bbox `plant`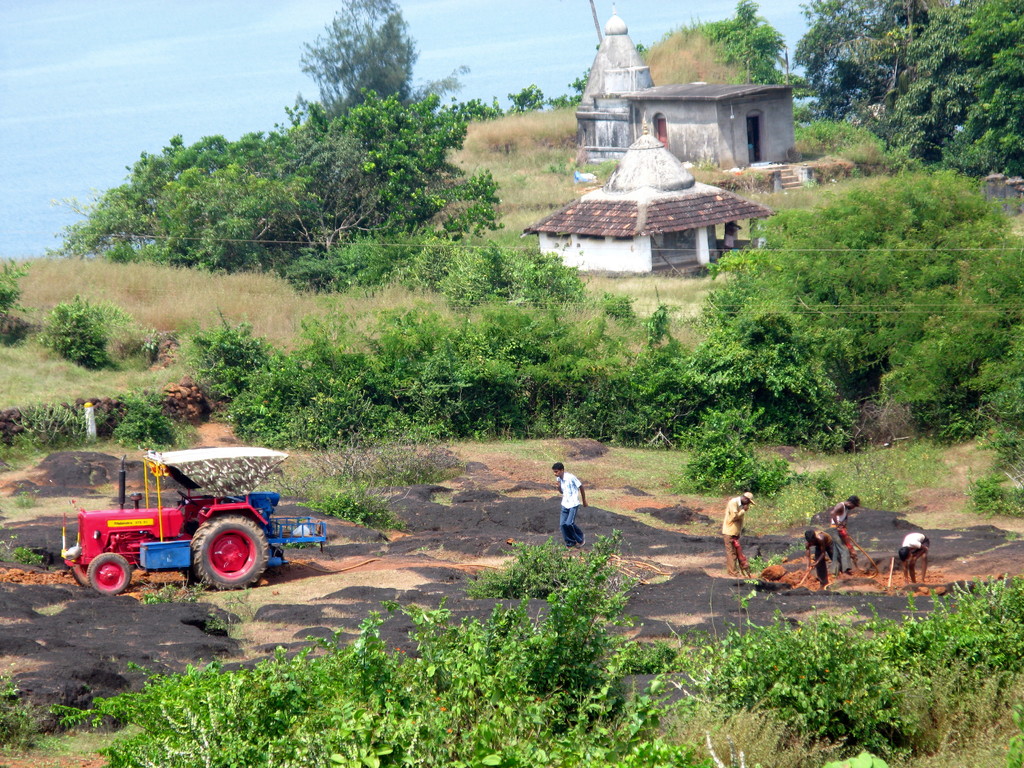
BBox(15, 492, 41, 511)
